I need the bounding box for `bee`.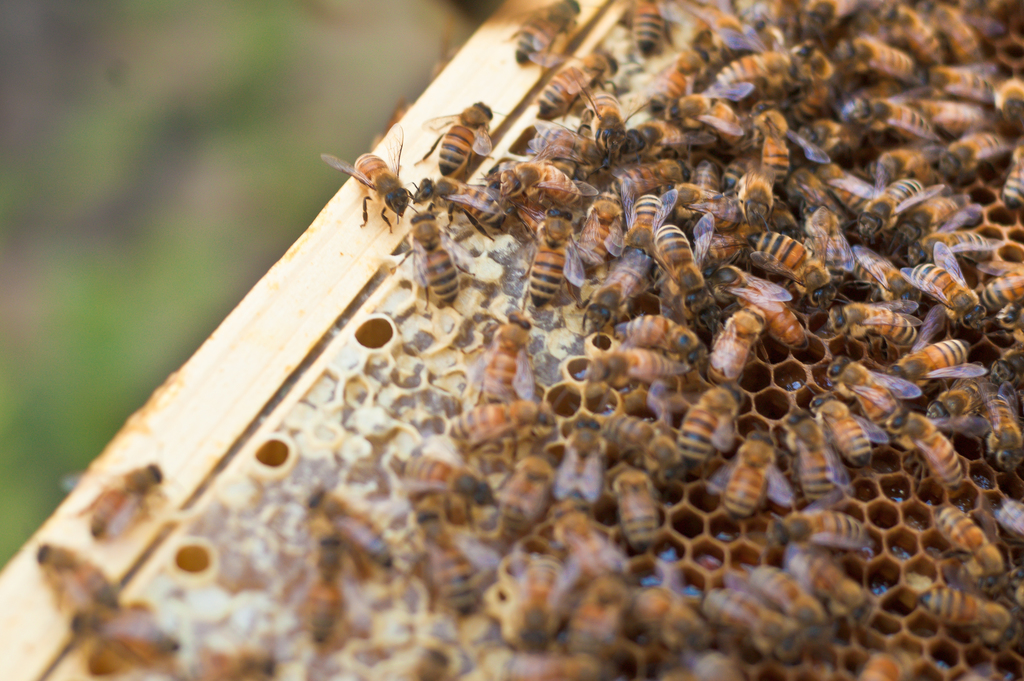
Here it is: detection(675, 380, 742, 486).
